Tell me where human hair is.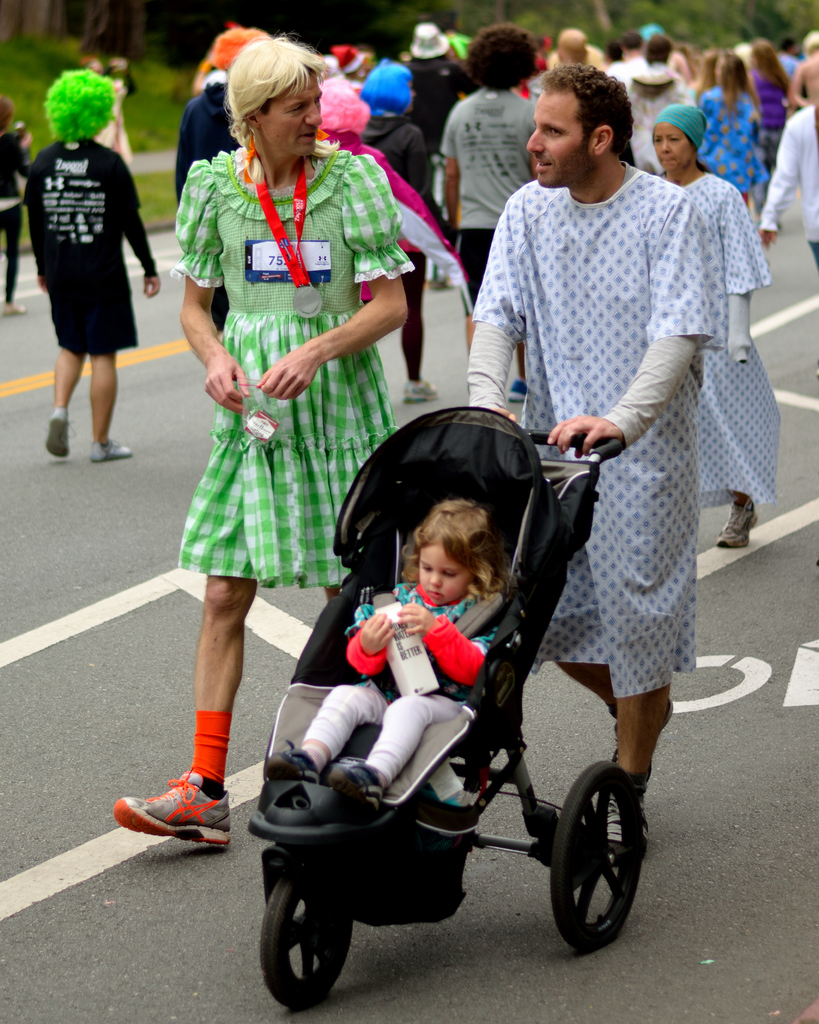
human hair is at BBox(44, 65, 115, 147).
